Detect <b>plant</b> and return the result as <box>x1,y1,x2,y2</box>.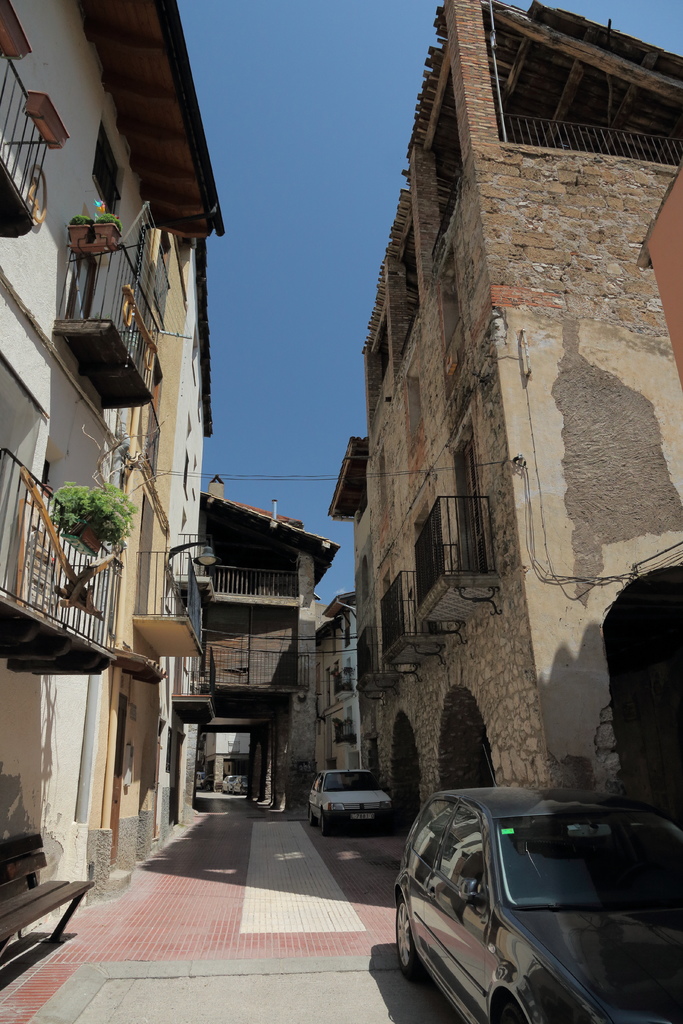
<box>94,211,124,236</box>.
